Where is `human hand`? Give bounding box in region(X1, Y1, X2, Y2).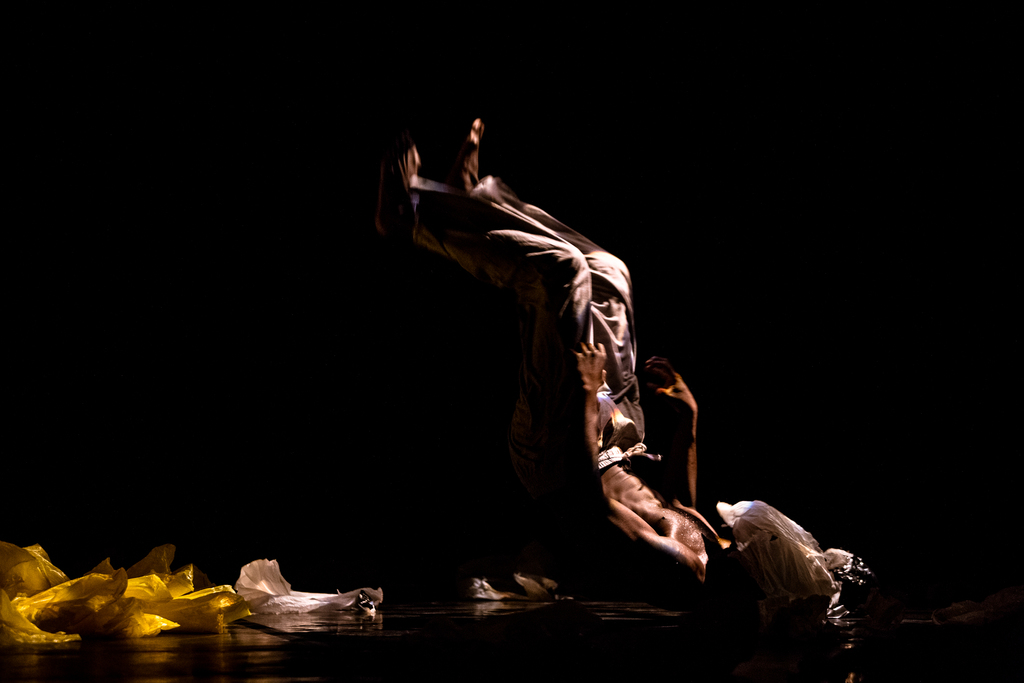
region(566, 337, 610, 392).
